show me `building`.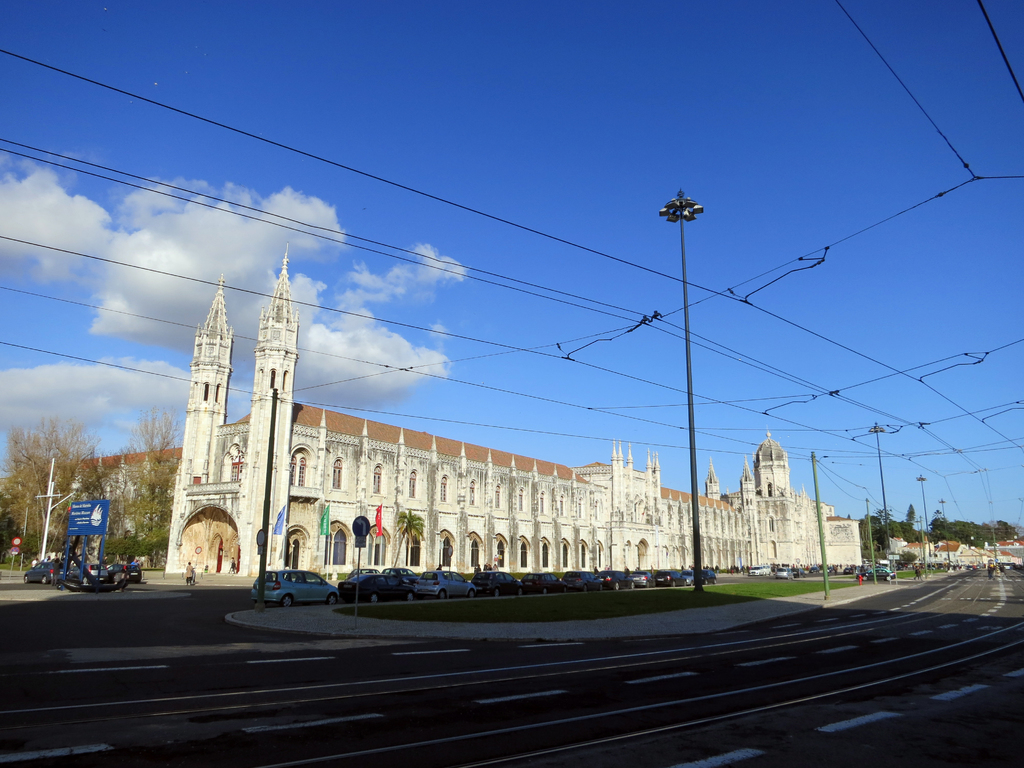
`building` is here: (x1=705, y1=426, x2=860, y2=565).
